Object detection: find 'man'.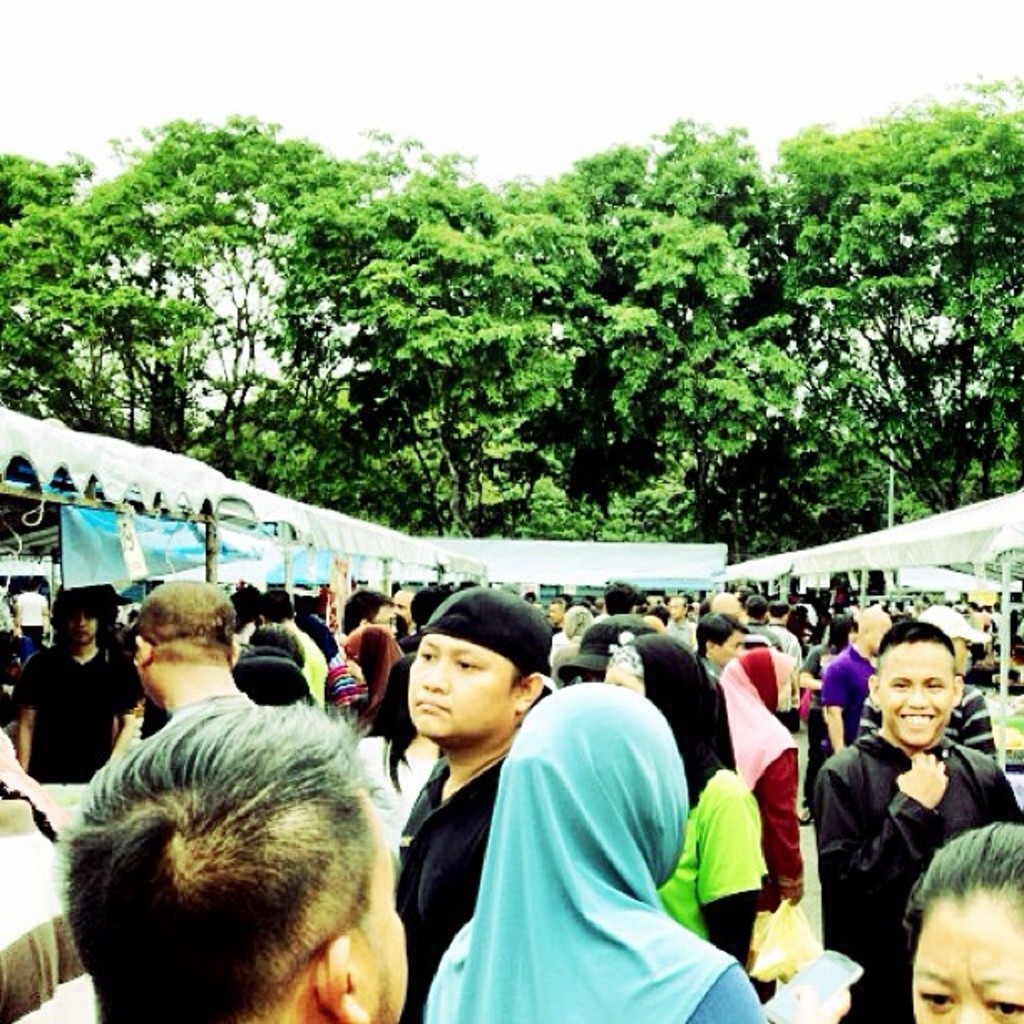
915:604:1001:763.
